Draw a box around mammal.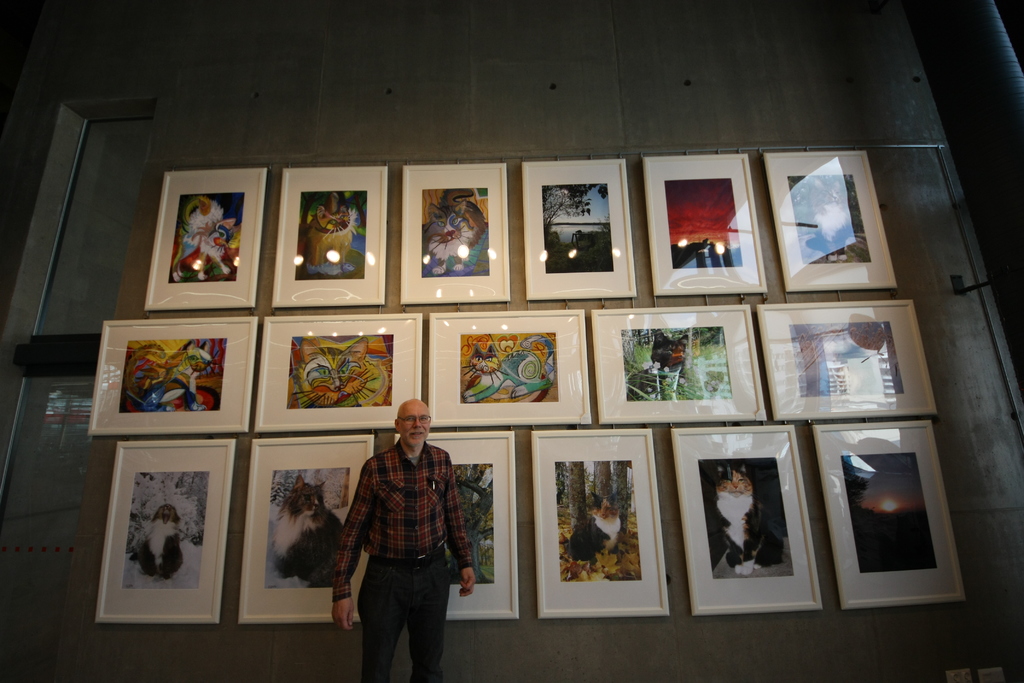
291 331 392 409.
